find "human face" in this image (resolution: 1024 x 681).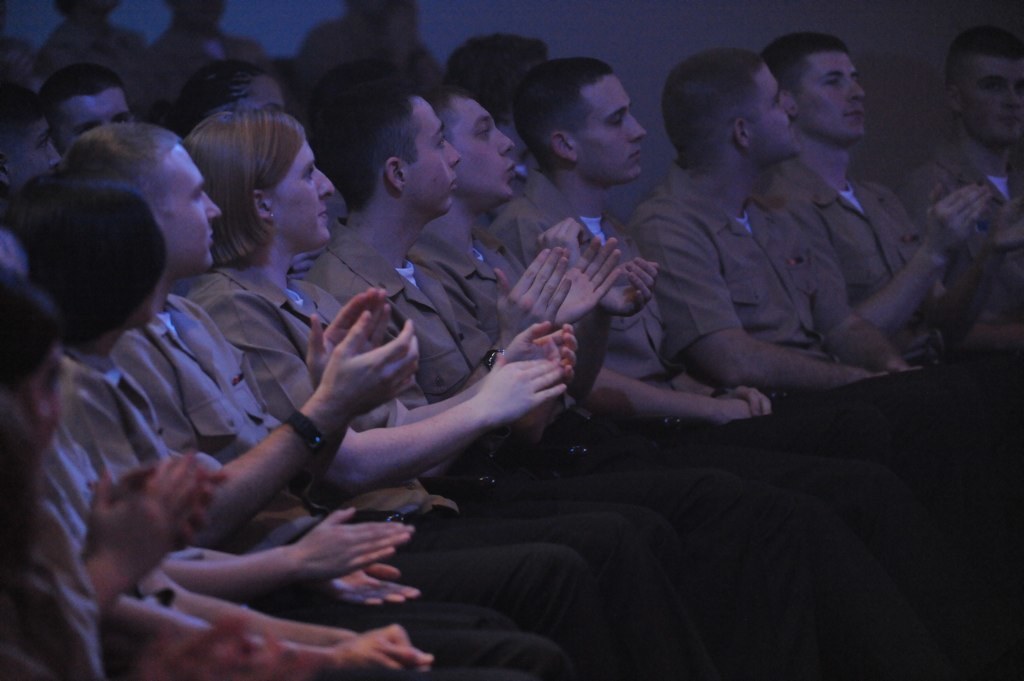
BBox(796, 47, 864, 138).
